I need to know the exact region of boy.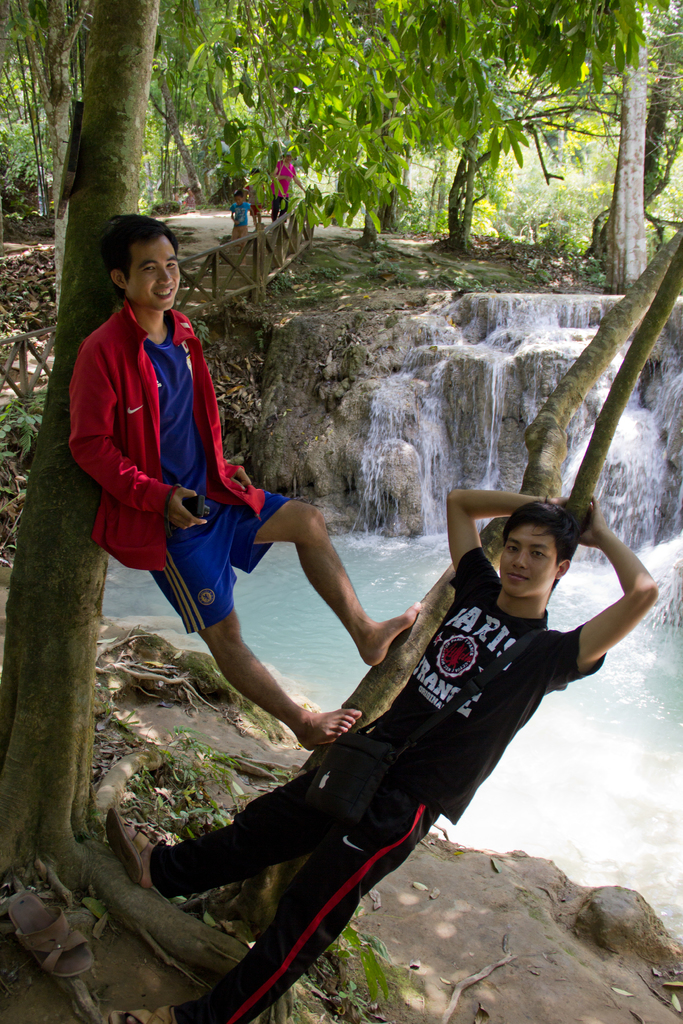
Region: bbox(70, 200, 431, 750).
